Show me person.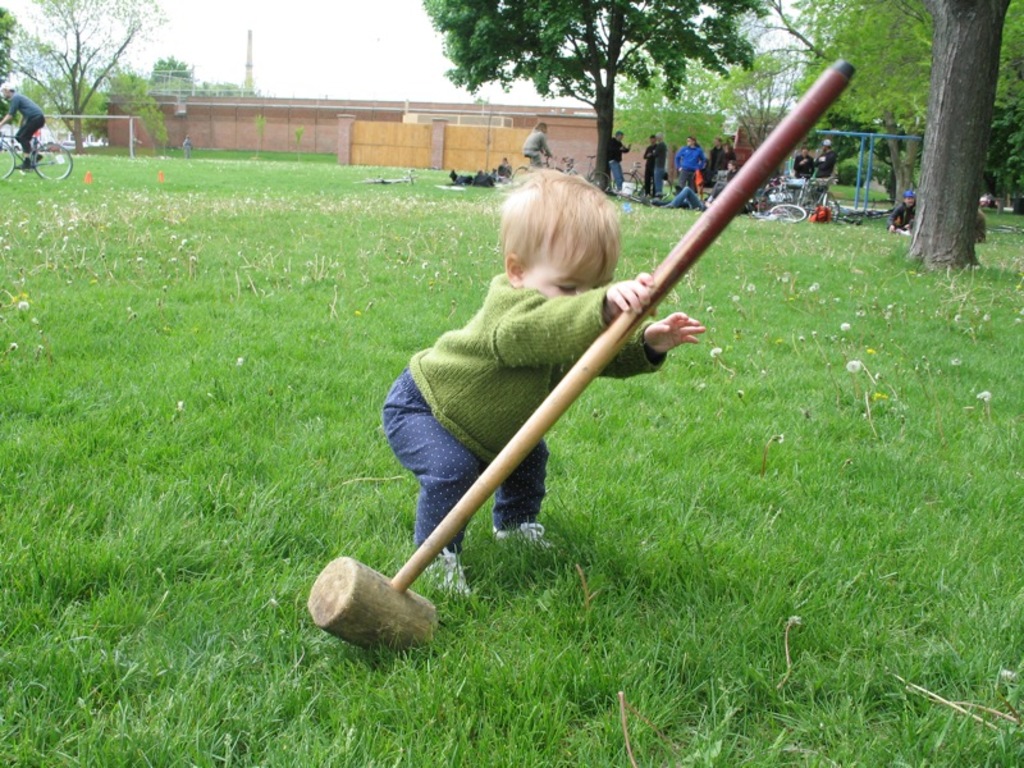
person is here: (left=791, top=146, right=820, bottom=188).
